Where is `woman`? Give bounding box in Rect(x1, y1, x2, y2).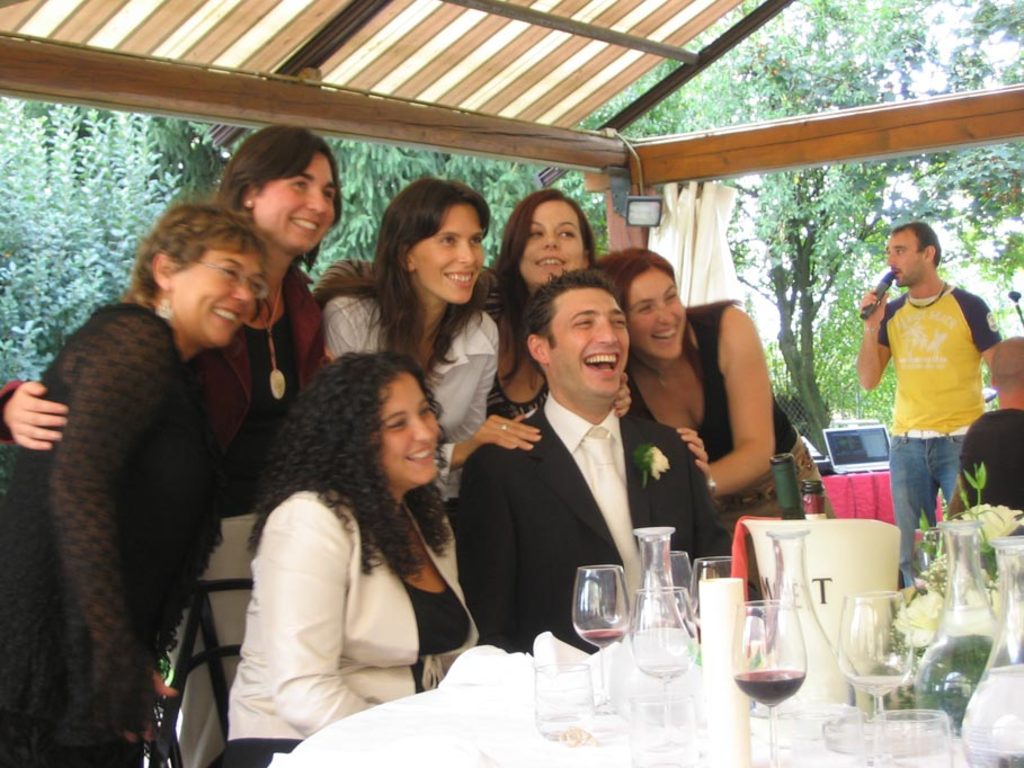
Rect(590, 240, 827, 553).
